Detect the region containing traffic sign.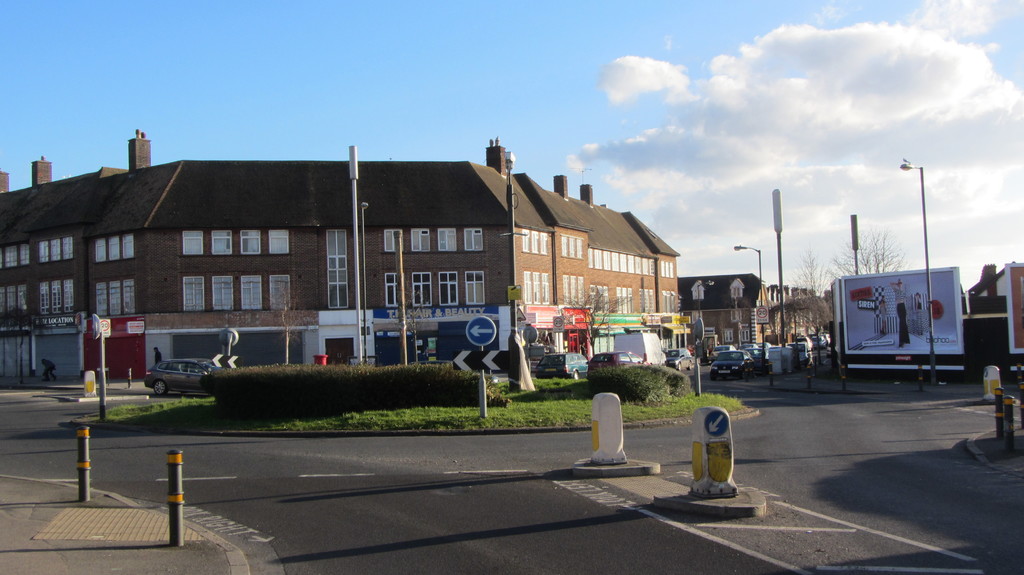
465:317:495:345.
